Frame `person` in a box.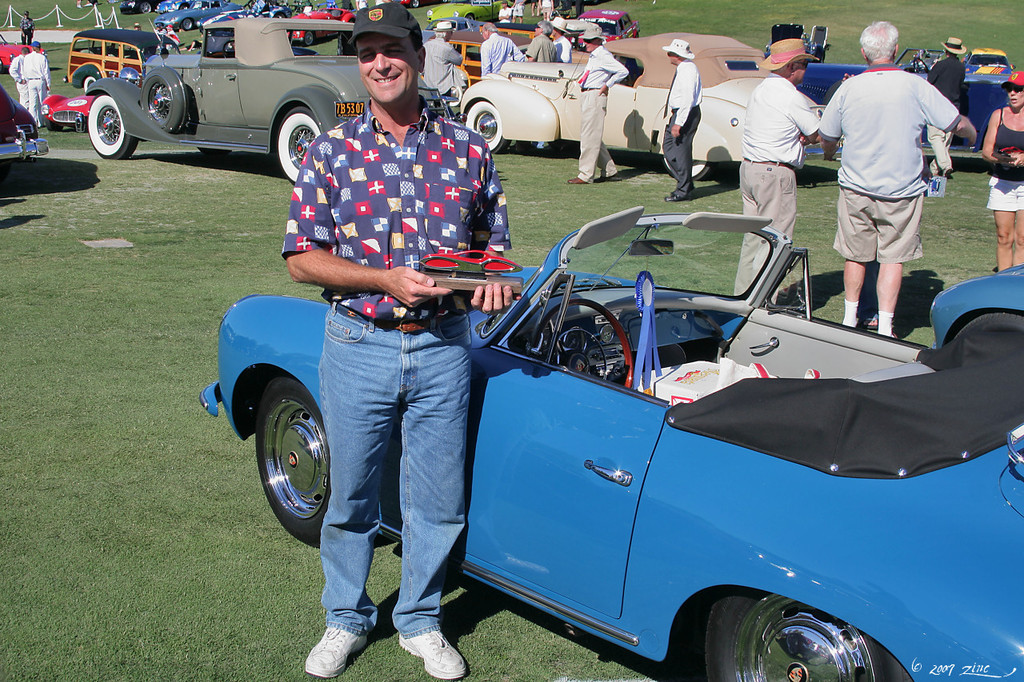
x1=21, y1=38, x2=54, y2=132.
